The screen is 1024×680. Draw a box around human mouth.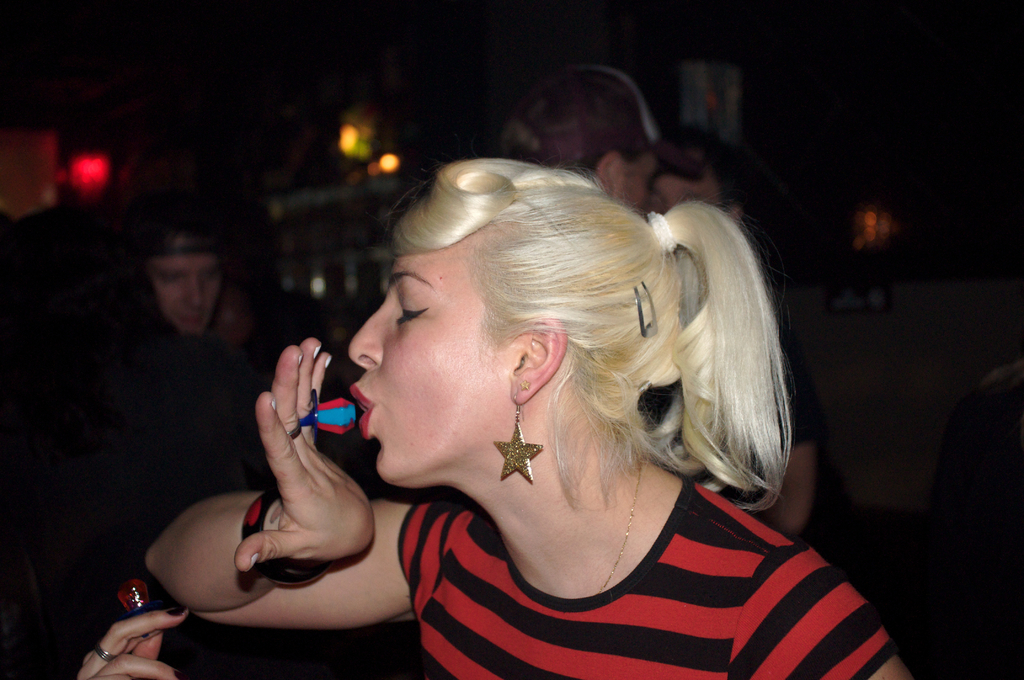
select_region(353, 384, 375, 437).
